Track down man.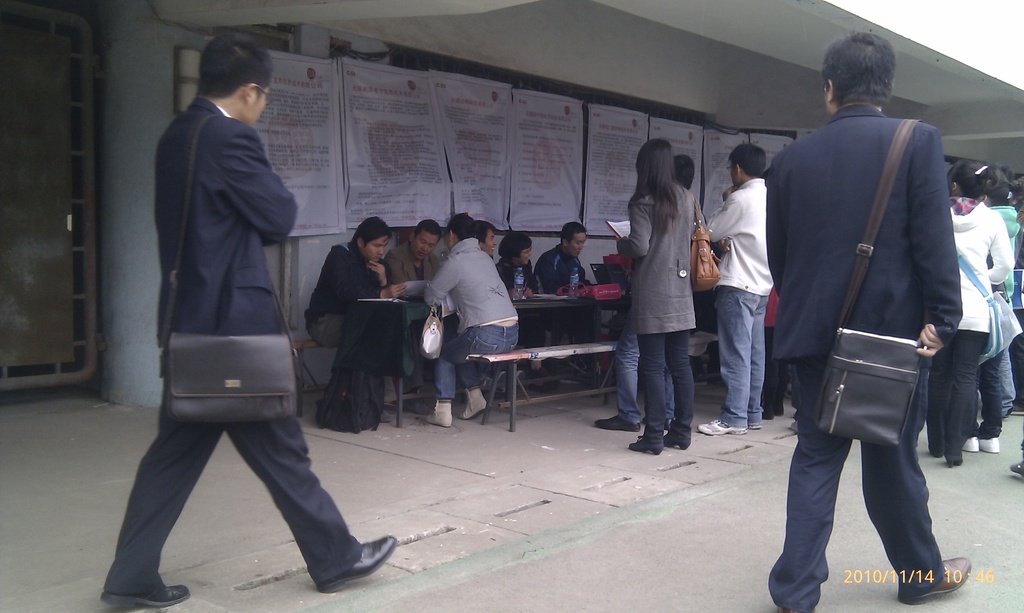
Tracked to BBox(307, 209, 399, 364).
